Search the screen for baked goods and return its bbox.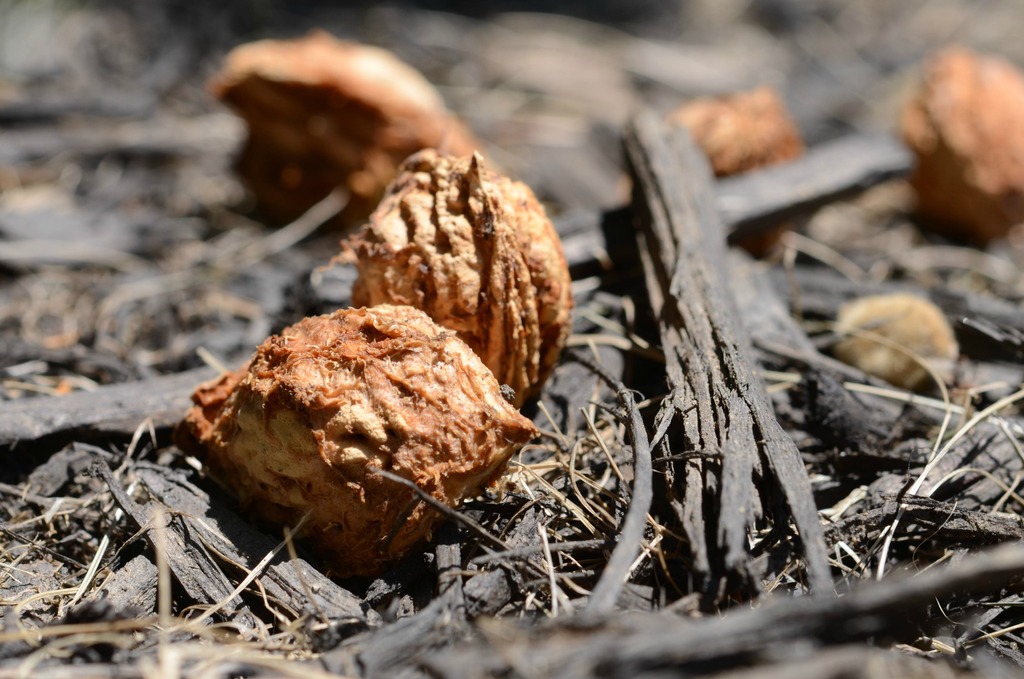
Found: box(179, 295, 544, 584).
